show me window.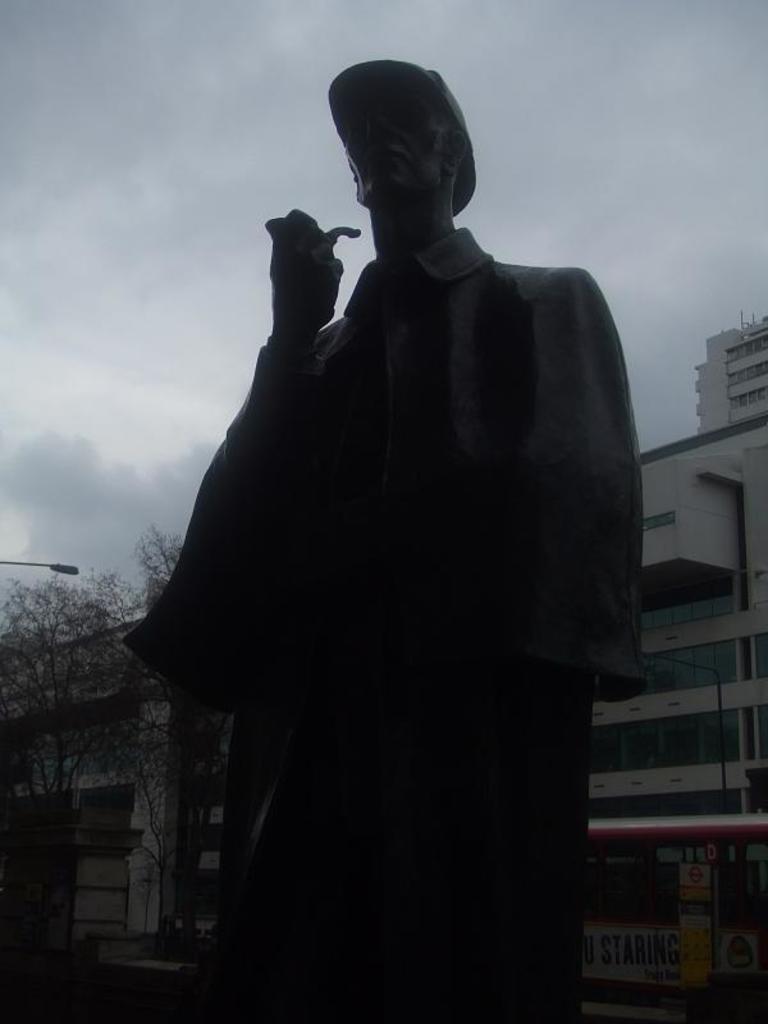
window is here: {"left": 732, "top": 385, "right": 767, "bottom": 412}.
